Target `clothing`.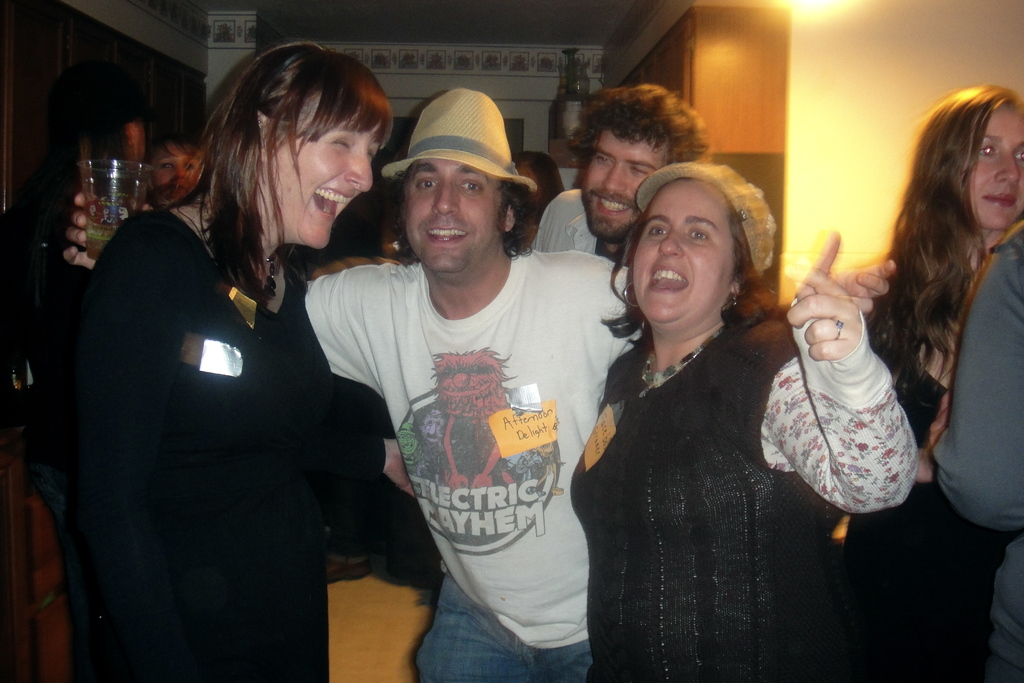
Target region: (x1=332, y1=199, x2=621, y2=648).
